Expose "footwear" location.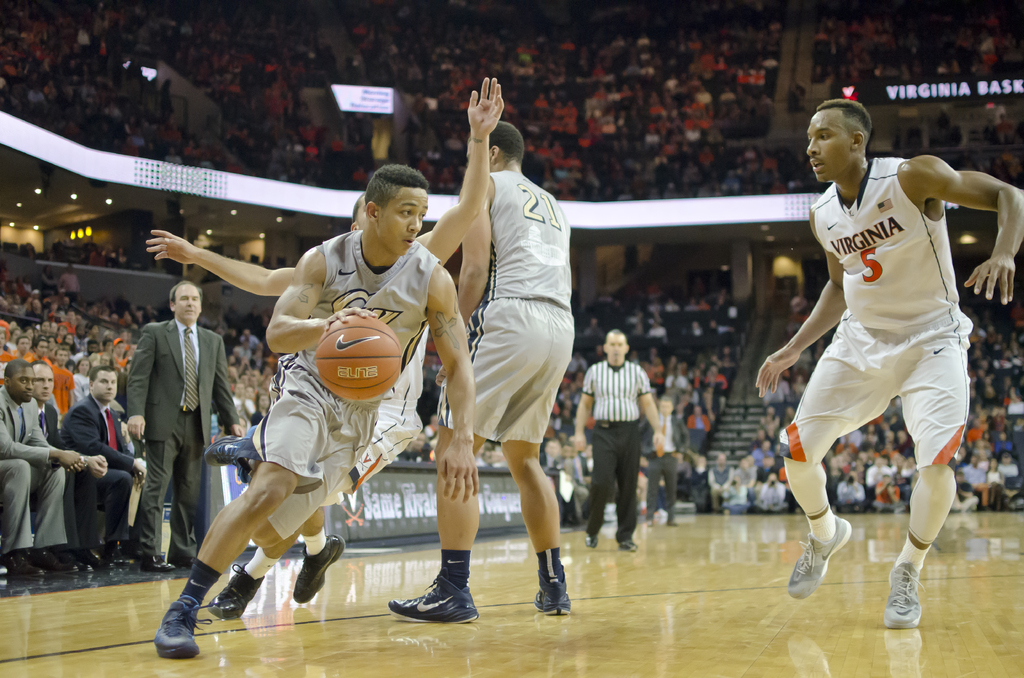
Exposed at region(75, 542, 90, 572).
